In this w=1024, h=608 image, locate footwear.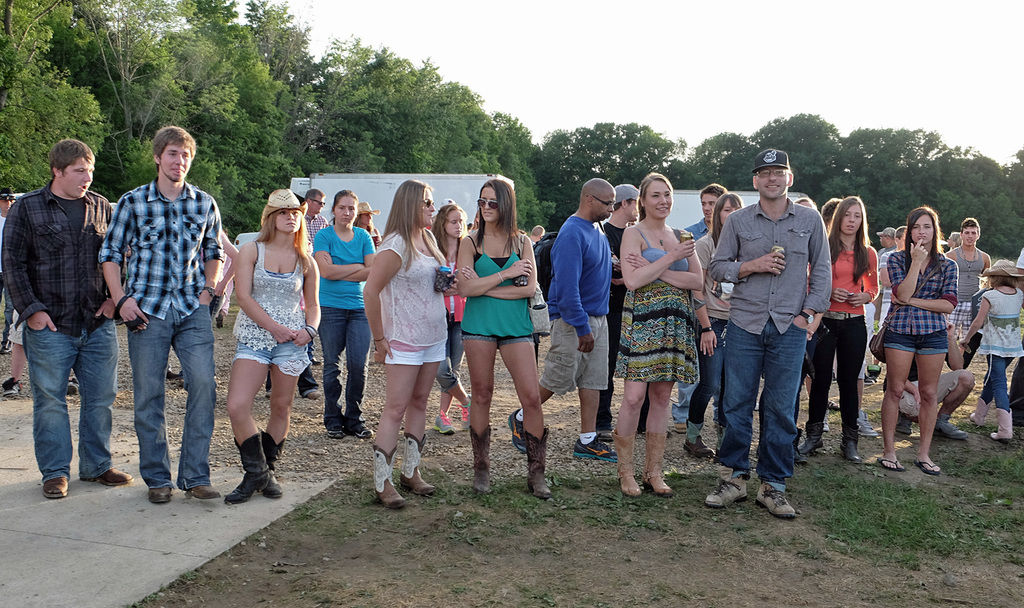
Bounding box: (324,413,347,443).
